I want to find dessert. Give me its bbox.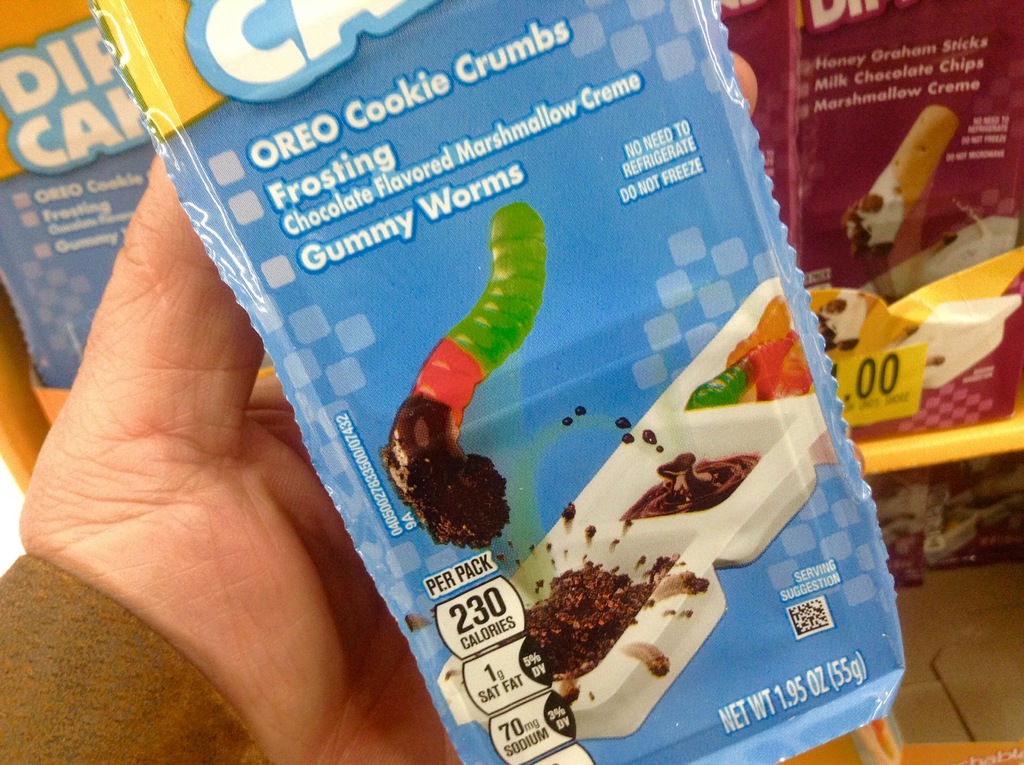
BBox(380, 204, 553, 547).
